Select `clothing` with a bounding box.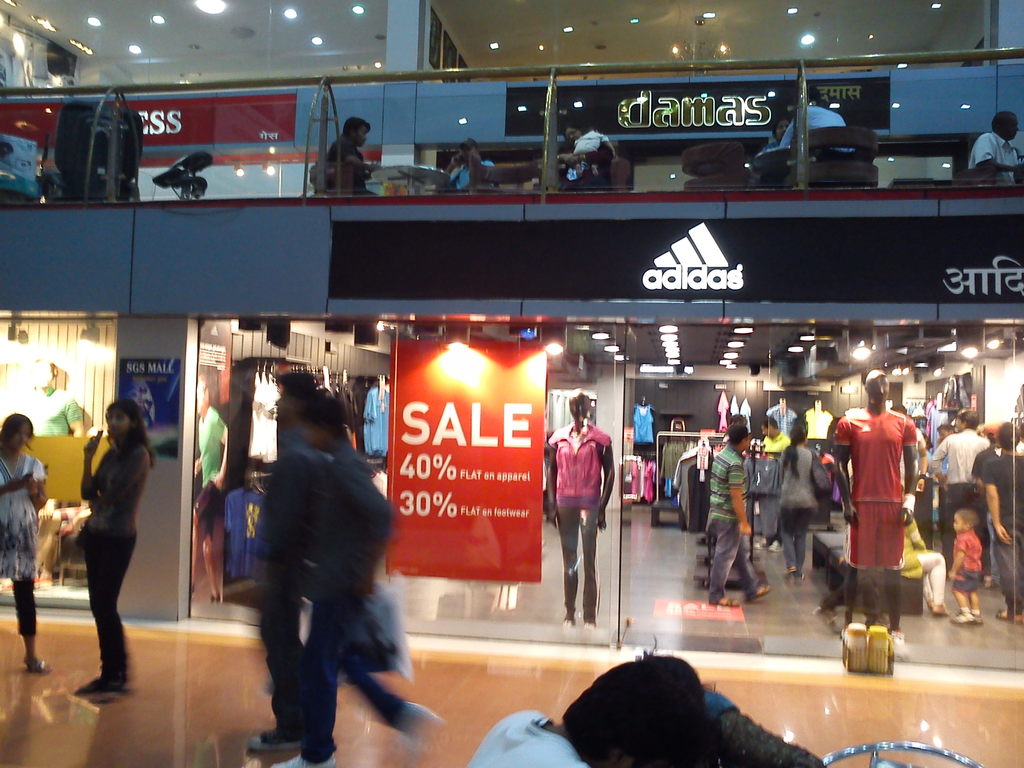
pyautogui.locateOnScreen(319, 137, 375, 193).
